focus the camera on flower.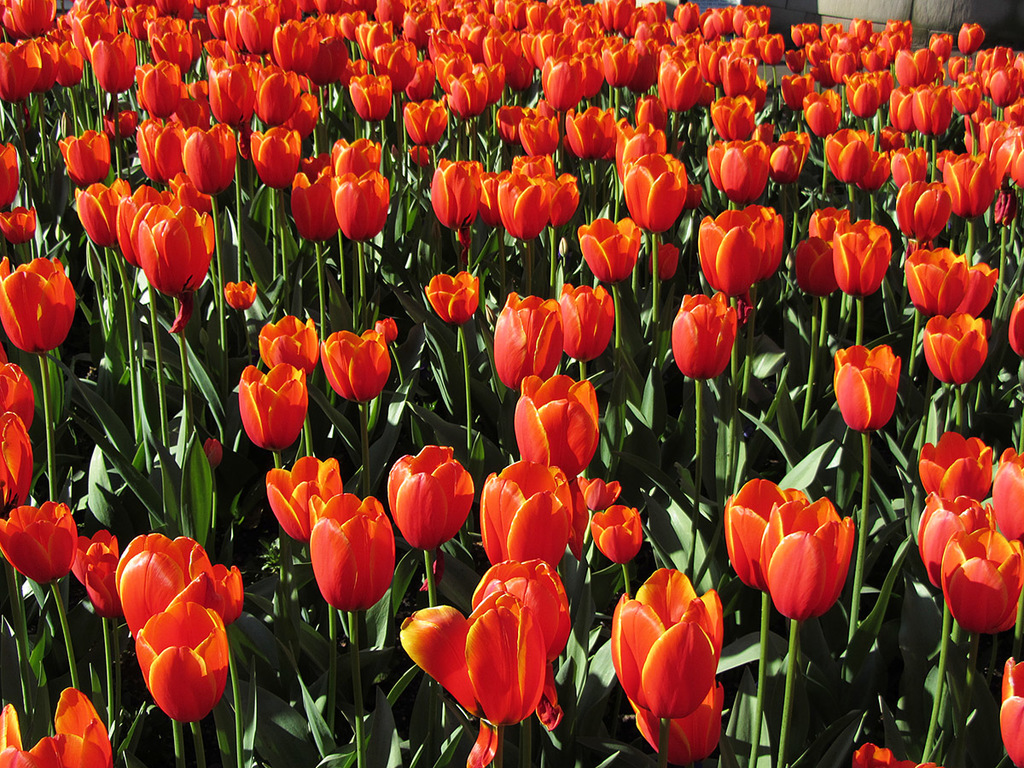
Focus region: {"x1": 921, "y1": 311, "x2": 988, "y2": 382}.
